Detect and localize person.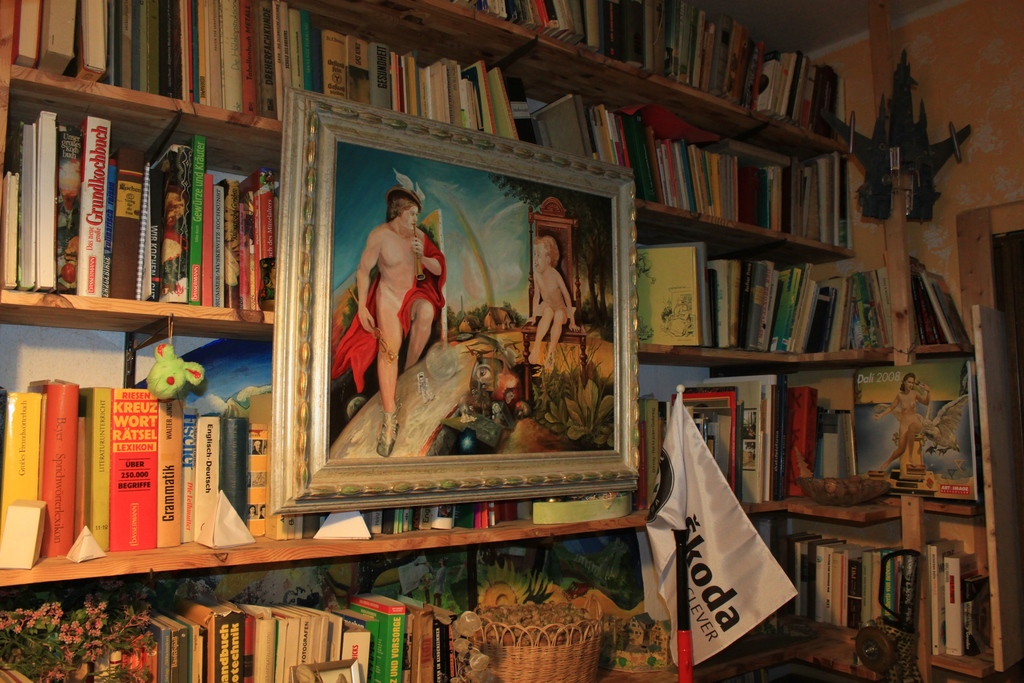
Localized at x1=526, y1=229, x2=579, y2=372.
